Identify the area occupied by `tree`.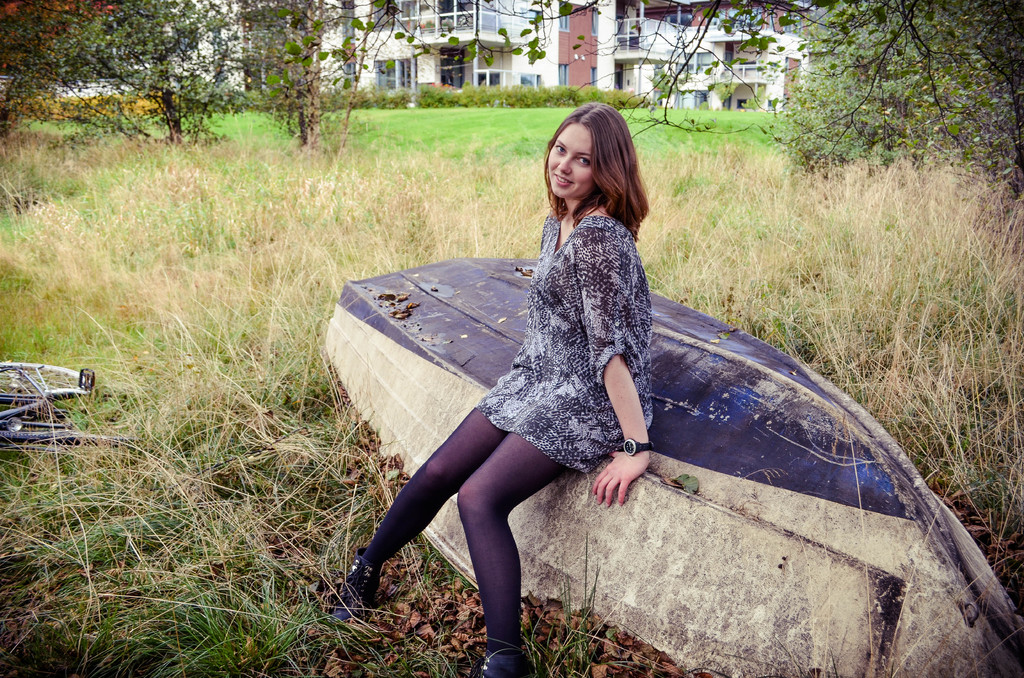
Area: 268/0/1023/191.
